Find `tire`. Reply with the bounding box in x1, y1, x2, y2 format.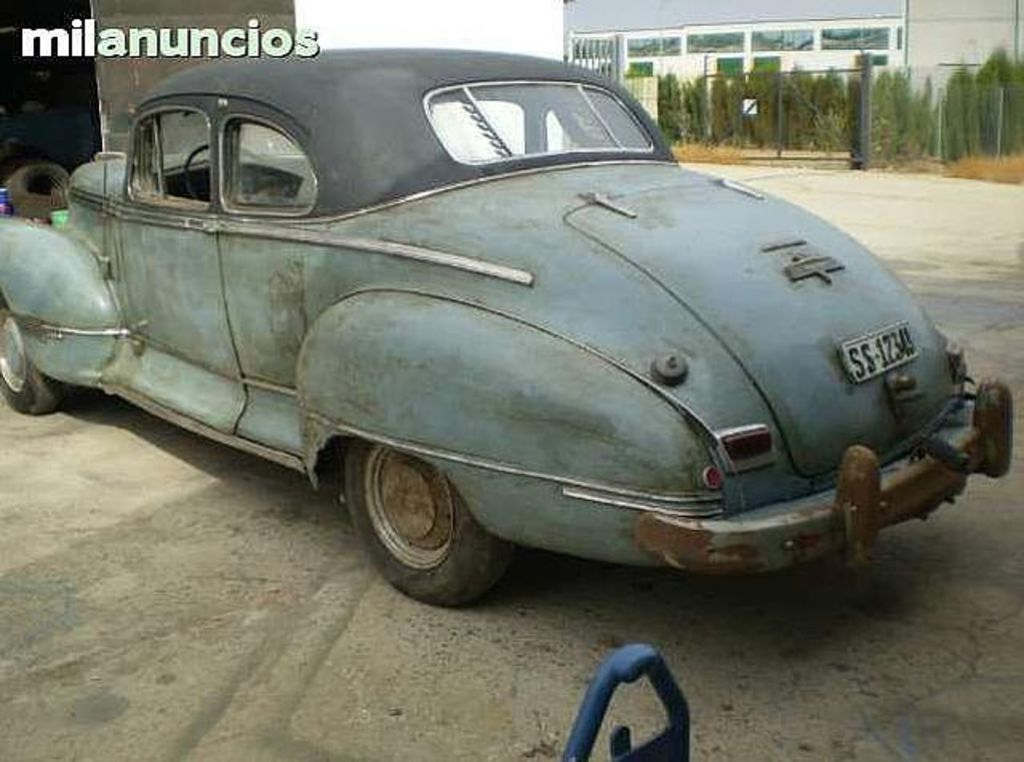
347, 434, 493, 599.
